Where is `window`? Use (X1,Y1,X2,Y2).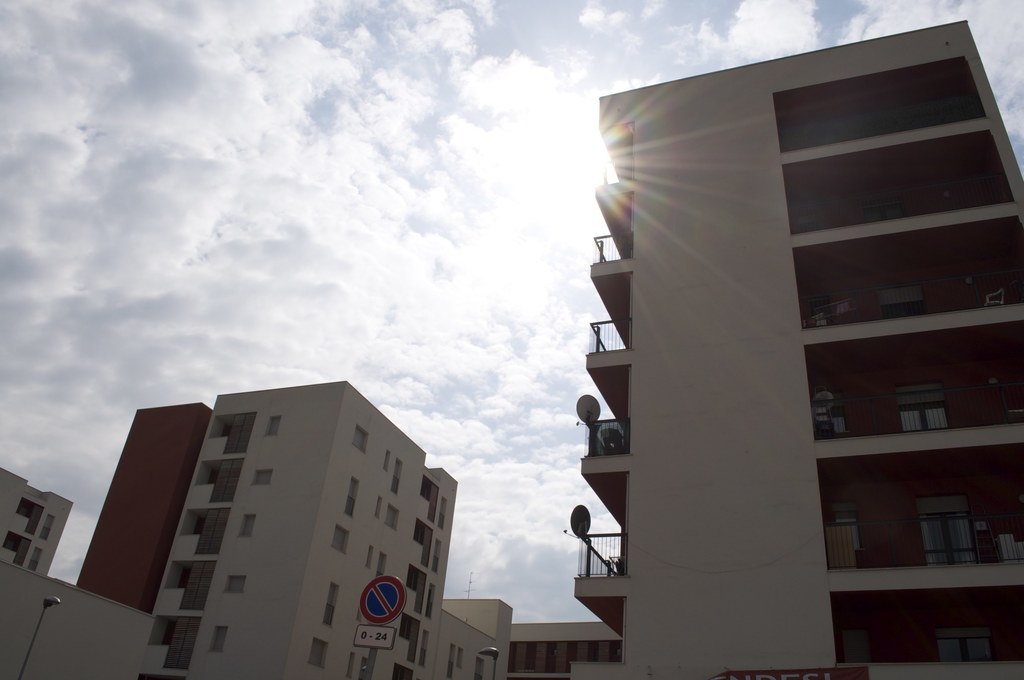
(831,459,998,610).
